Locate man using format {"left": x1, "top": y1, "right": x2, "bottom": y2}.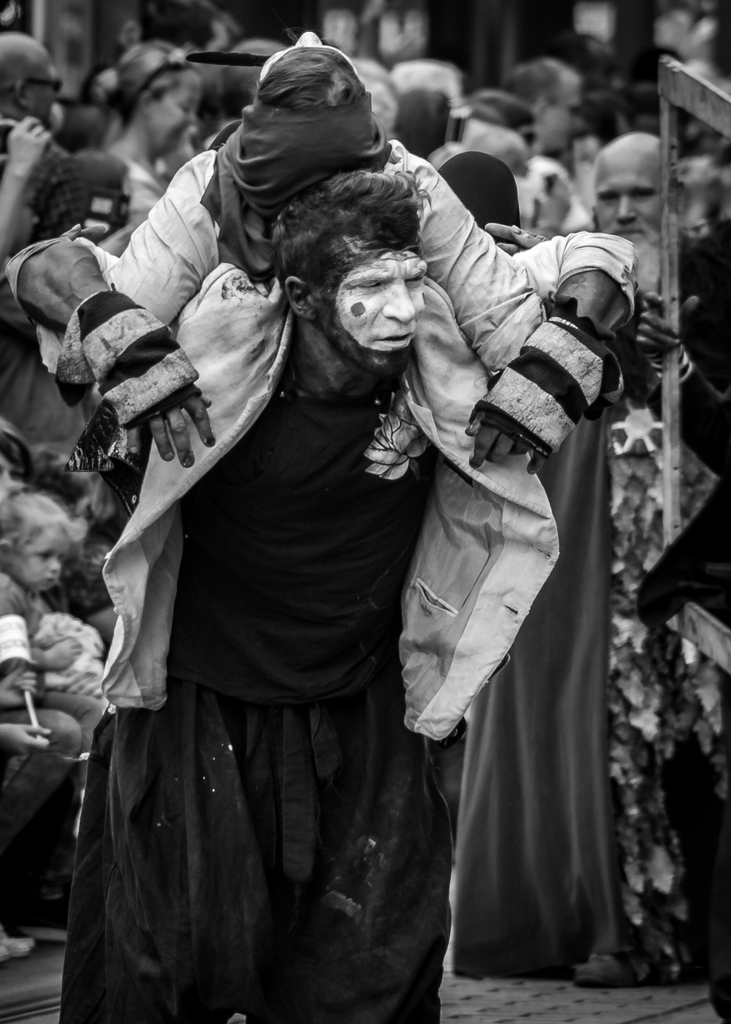
{"left": 73, "top": 72, "right": 598, "bottom": 996}.
